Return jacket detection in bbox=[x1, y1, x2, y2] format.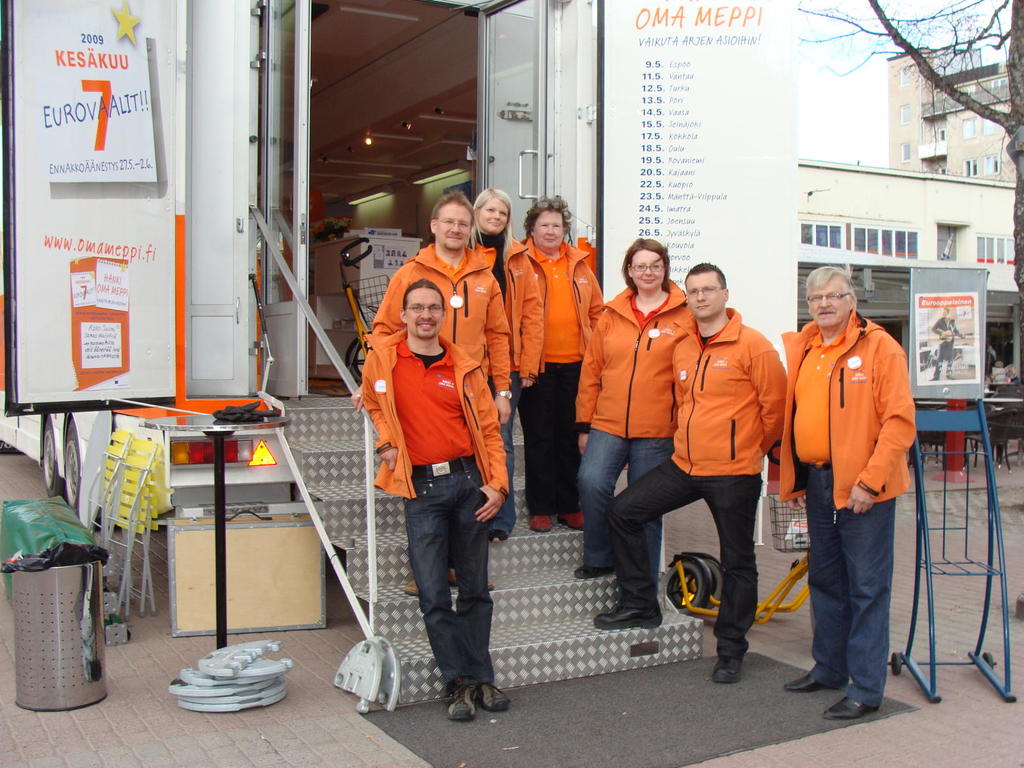
bbox=[572, 283, 691, 442].
